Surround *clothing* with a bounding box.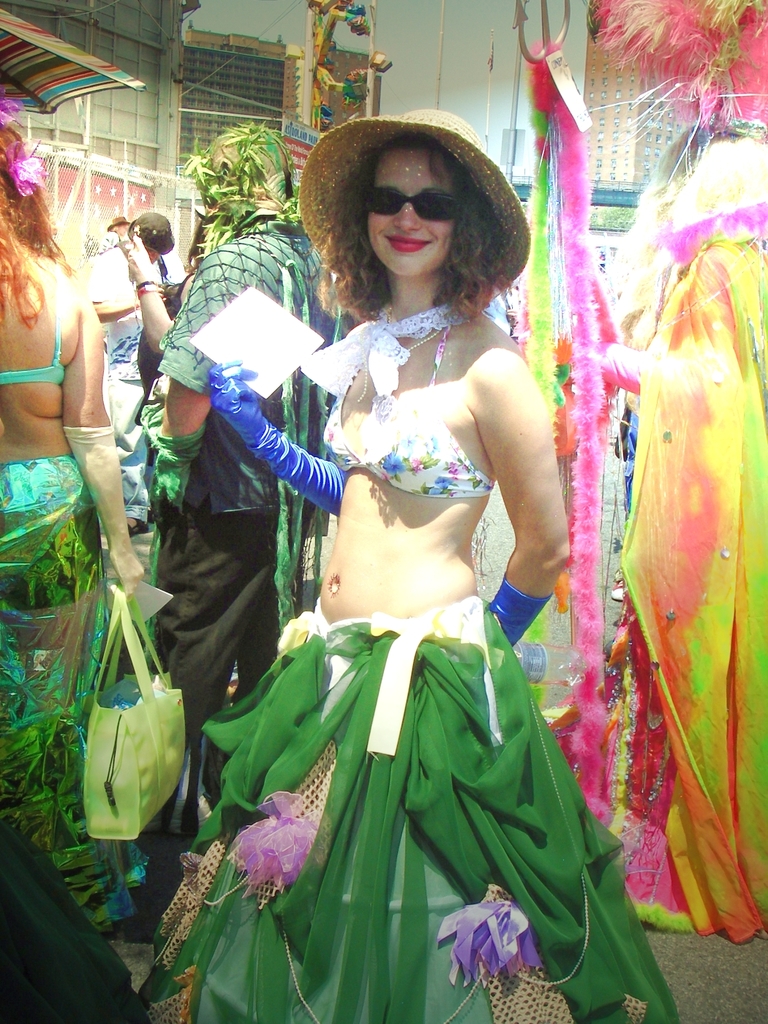
(0, 448, 159, 940).
